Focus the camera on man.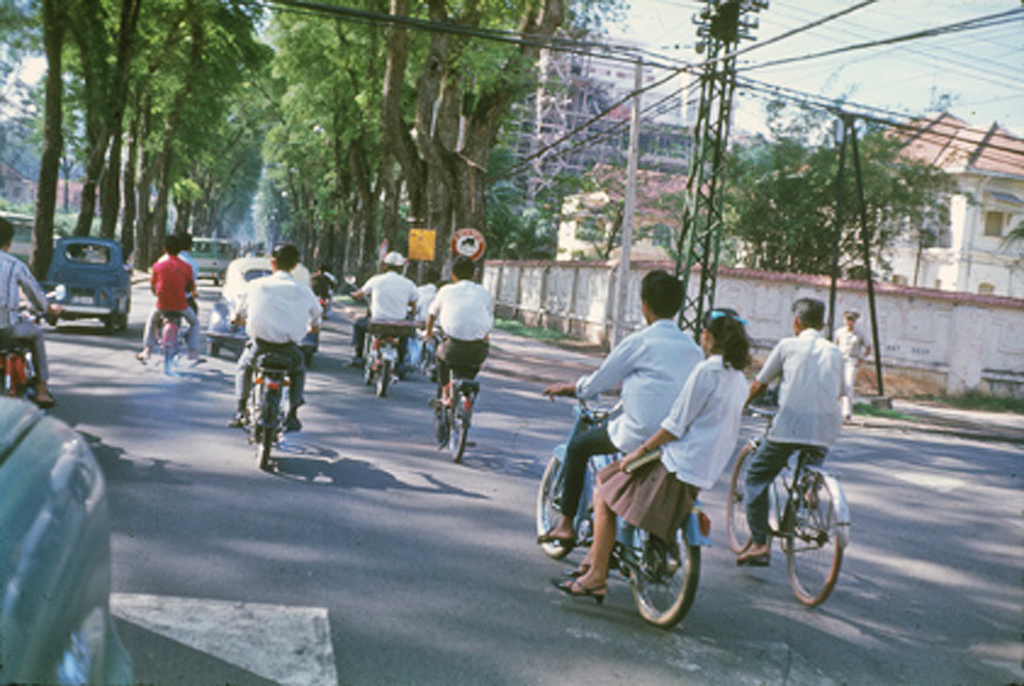
Focus region: [349,259,422,371].
